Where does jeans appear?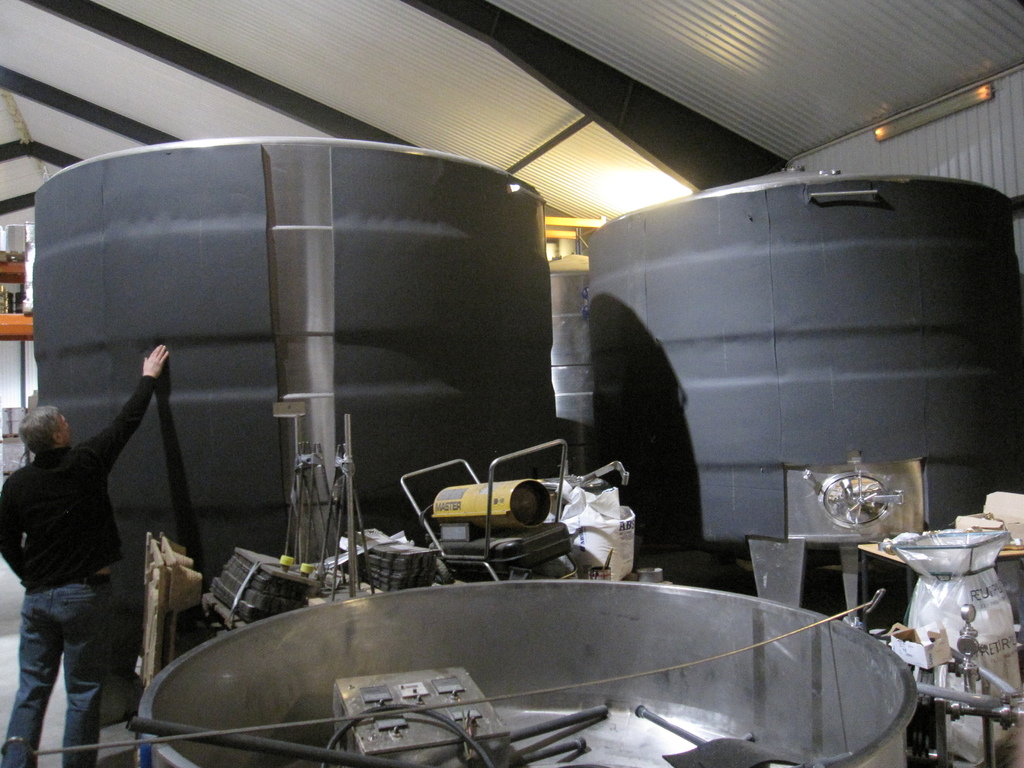
Appears at {"x1": 7, "y1": 577, "x2": 113, "y2": 765}.
